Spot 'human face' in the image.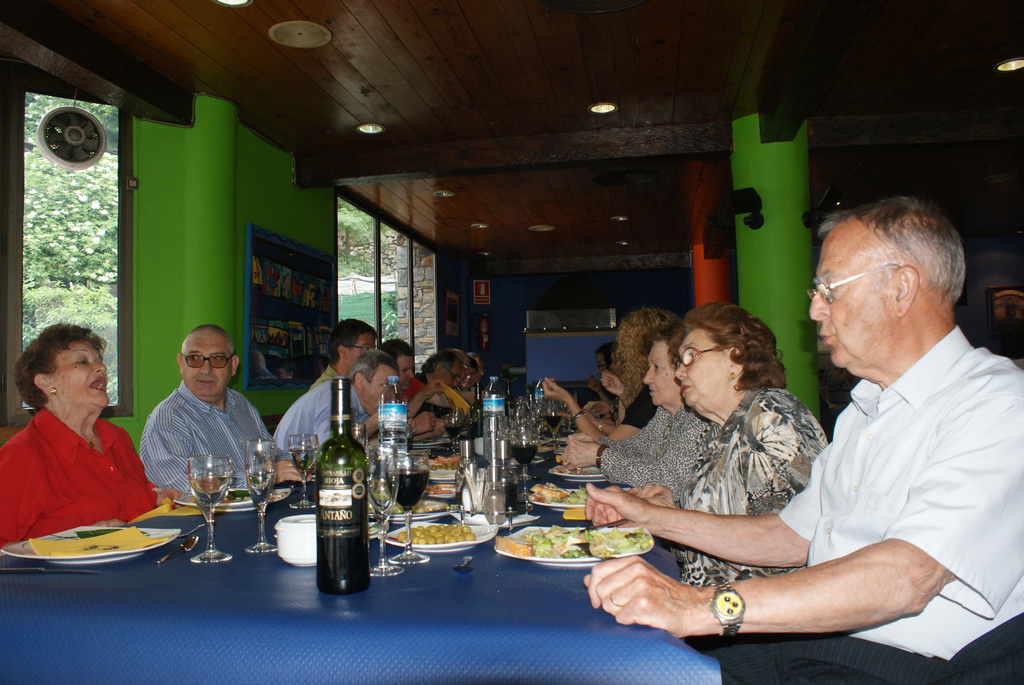
'human face' found at region(182, 331, 224, 398).
